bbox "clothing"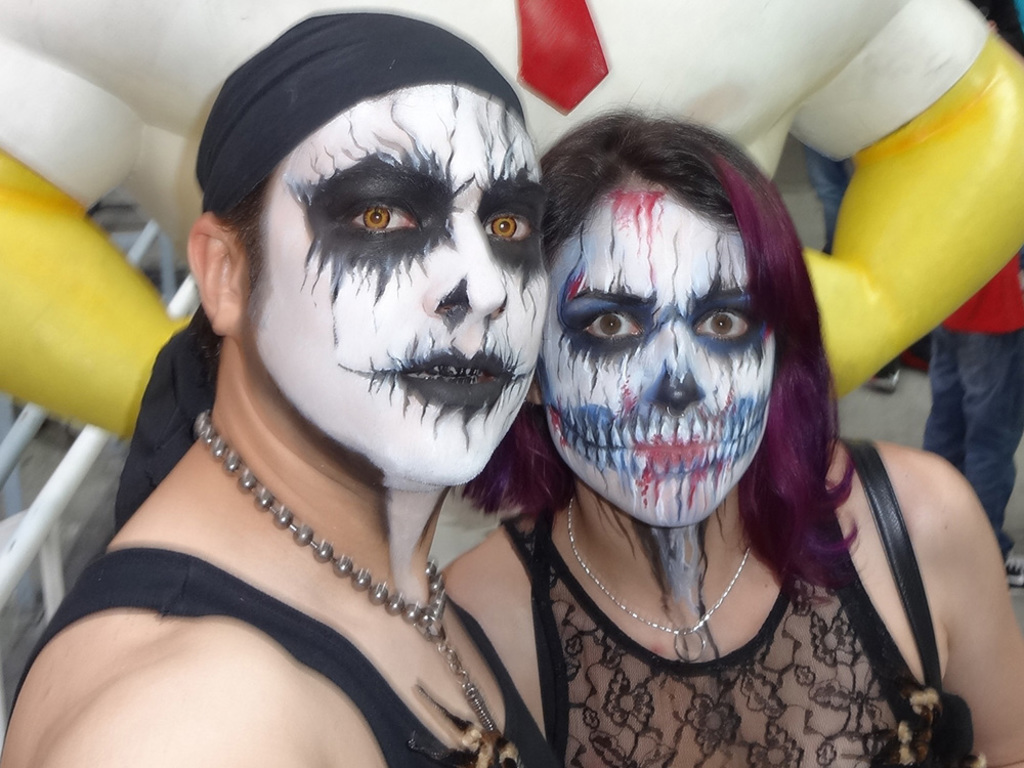
x1=495, y1=439, x2=975, y2=767
